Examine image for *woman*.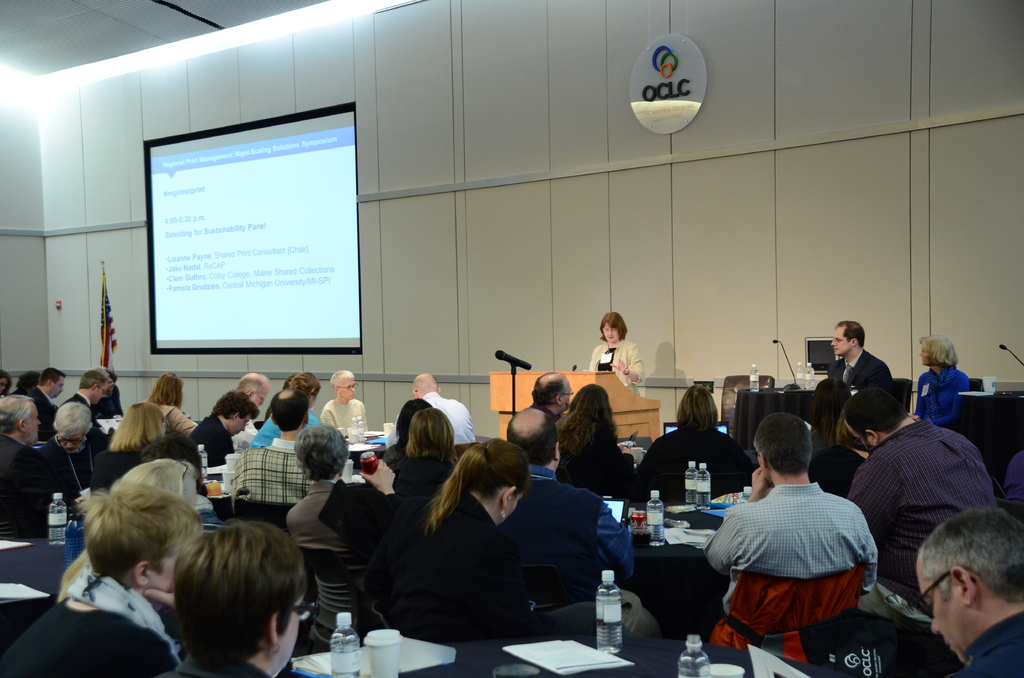
Examination result: [145, 370, 199, 433].
